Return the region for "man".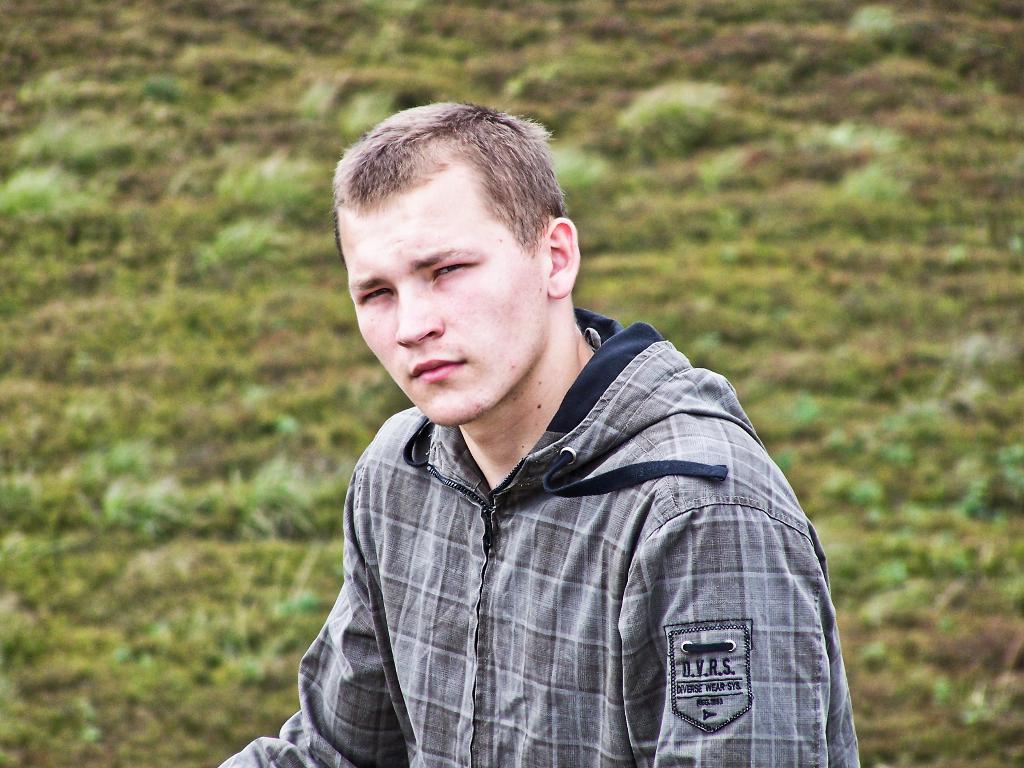
{"x1": 213, "y1": 92, "x2": 867, "y2": 767}.
